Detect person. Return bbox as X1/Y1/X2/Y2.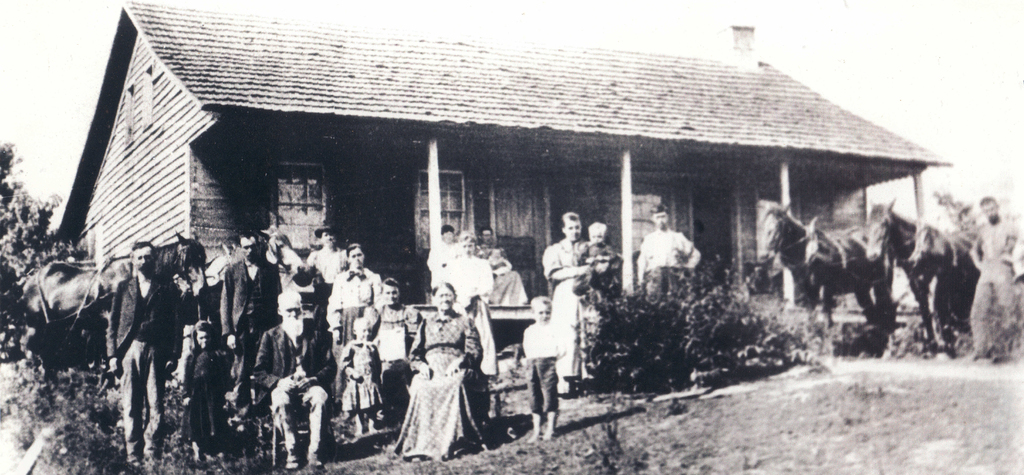
428/221/459/280.
